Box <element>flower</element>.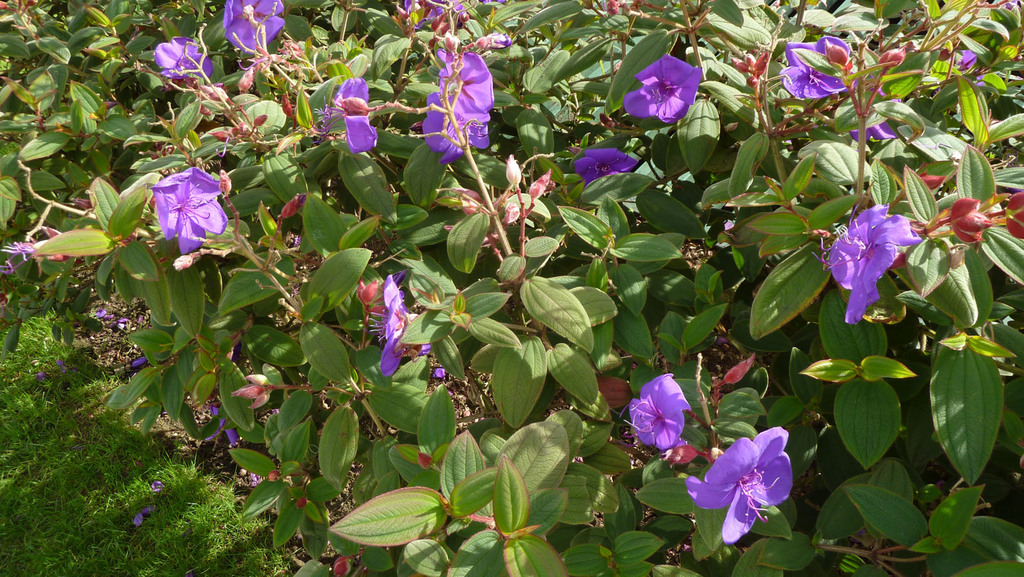
Rect(394, 0, 423, 22).
